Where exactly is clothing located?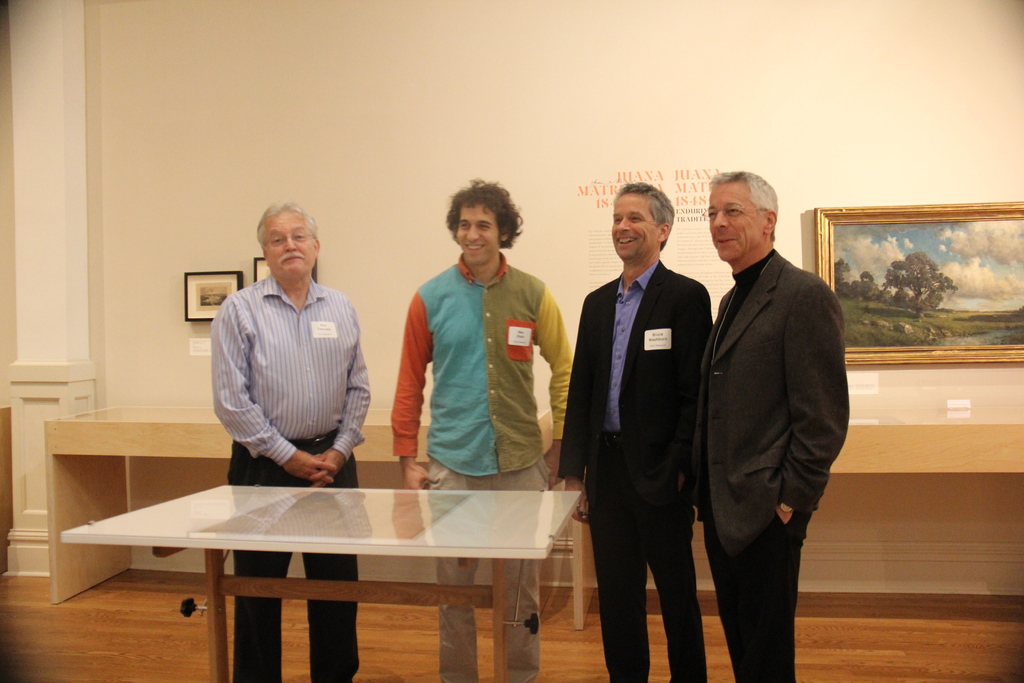
Its bounding box is {"x1": 210, "y1": 268, "x2": 378, "y2": 682}.
